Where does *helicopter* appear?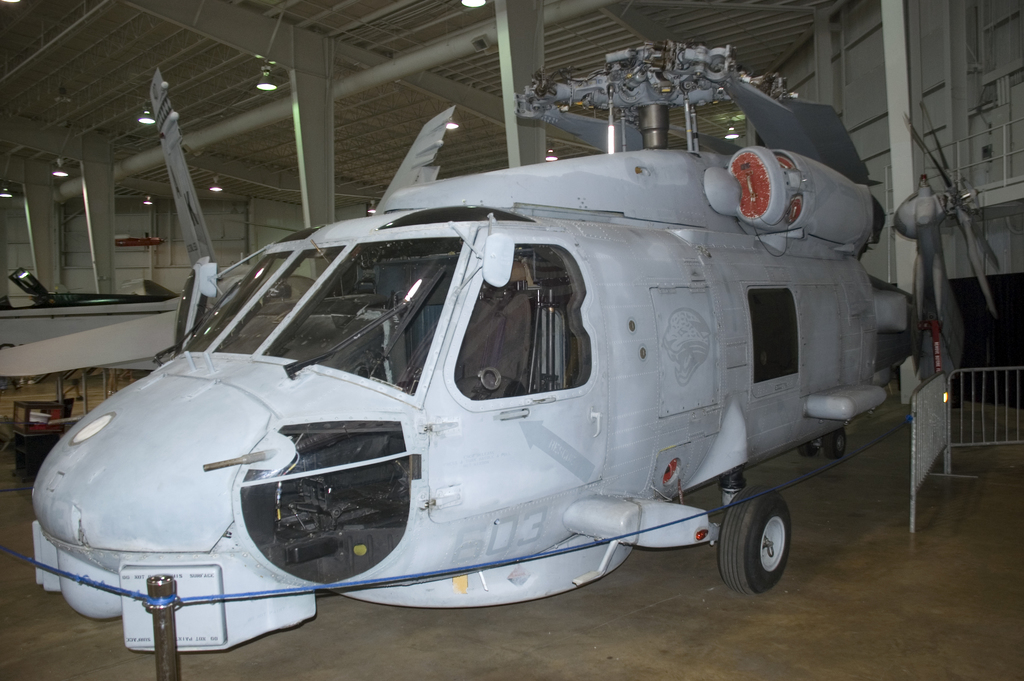
Appears at l=31, t=36, r=1000, b=652.
